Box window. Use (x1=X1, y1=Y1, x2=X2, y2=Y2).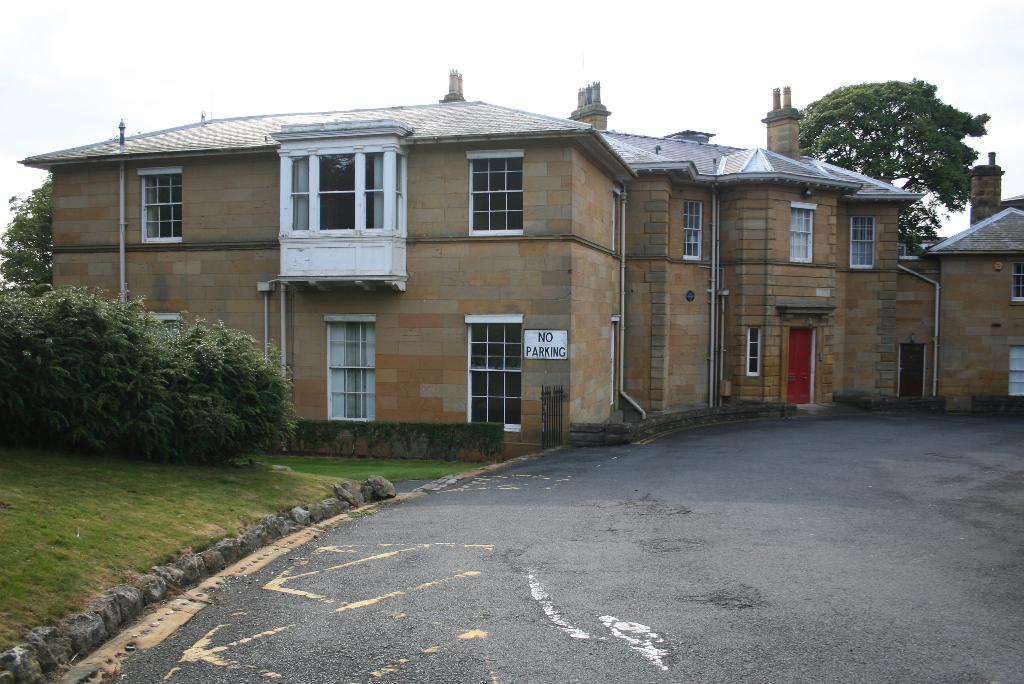
(x1=745, y1=331, x2=758, y2=375).
